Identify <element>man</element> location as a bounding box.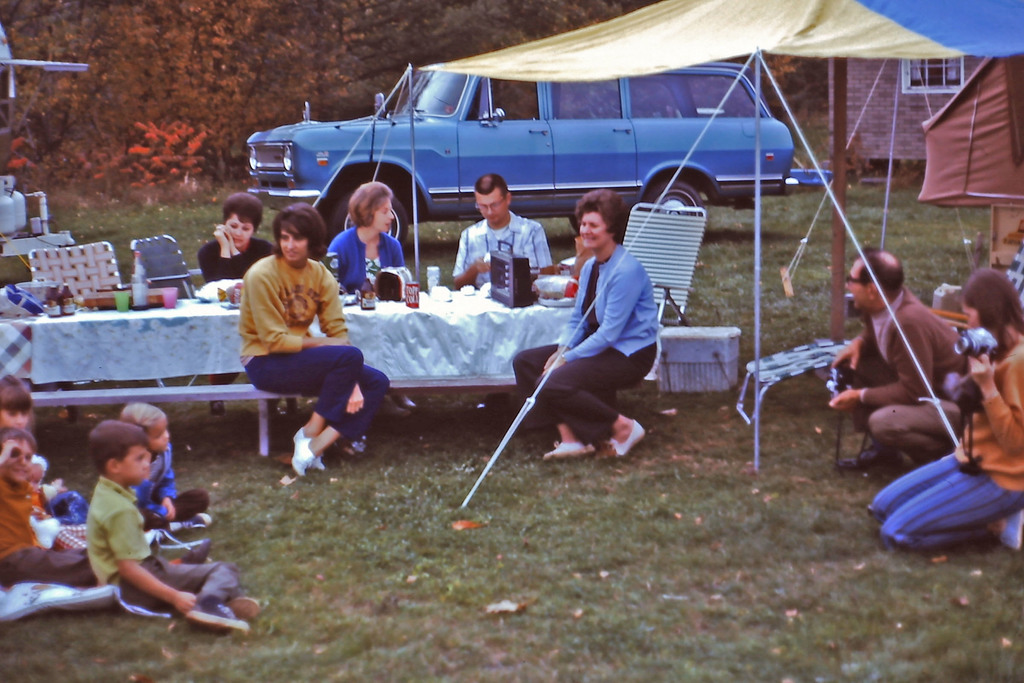
l=221, t=228, r=376, b=454.
